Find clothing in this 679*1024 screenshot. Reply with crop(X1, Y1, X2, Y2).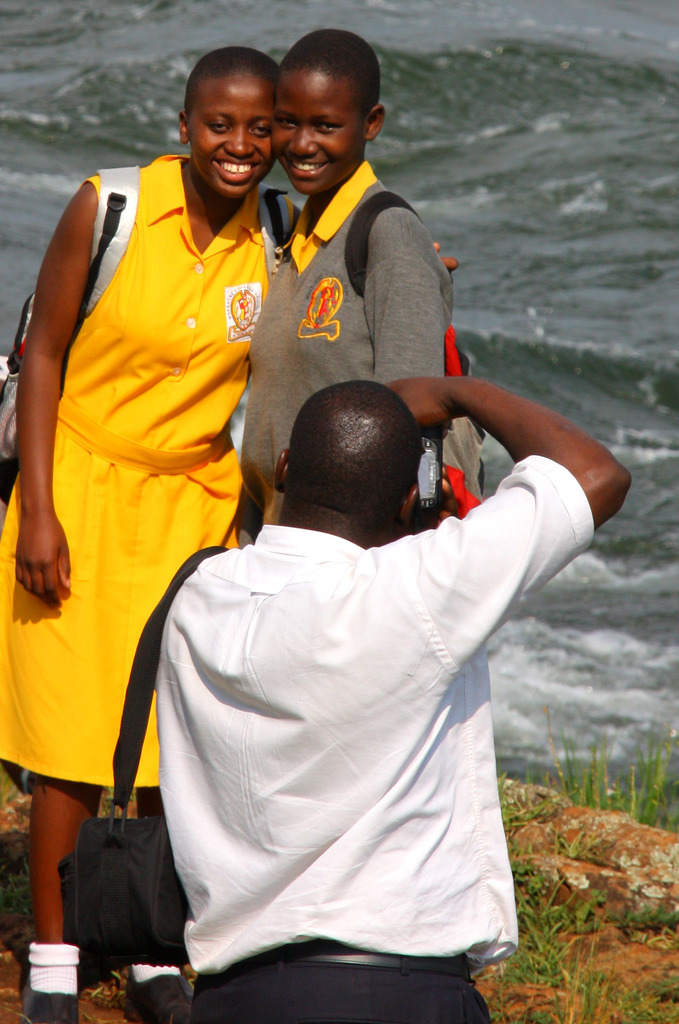
crop(0, 154, 293, 785).
